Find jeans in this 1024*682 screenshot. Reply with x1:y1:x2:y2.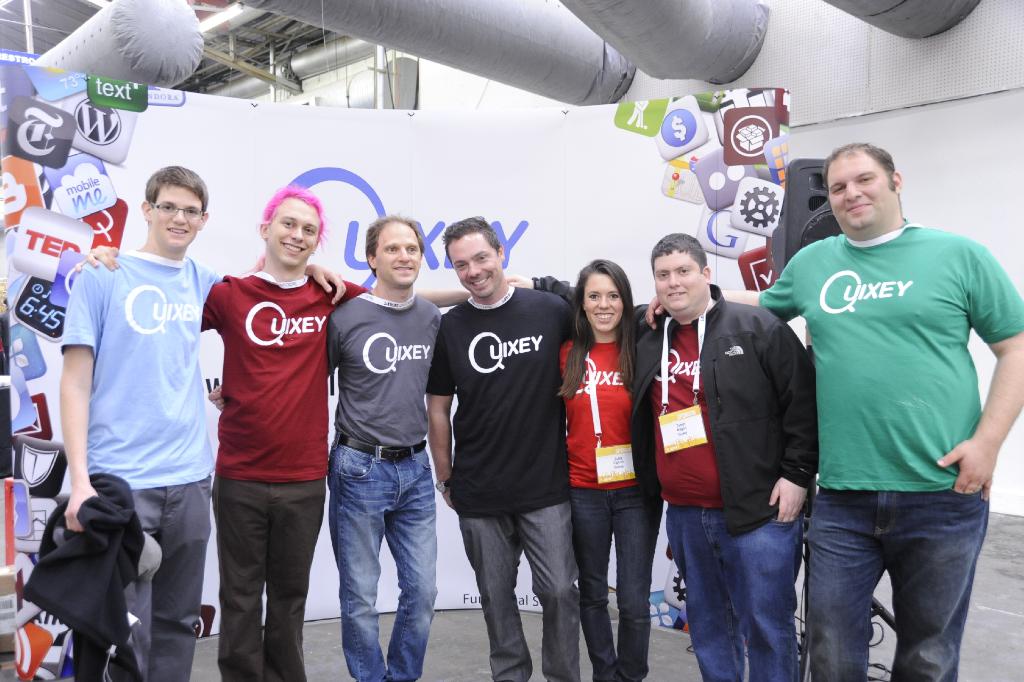
570:487:662:681.
